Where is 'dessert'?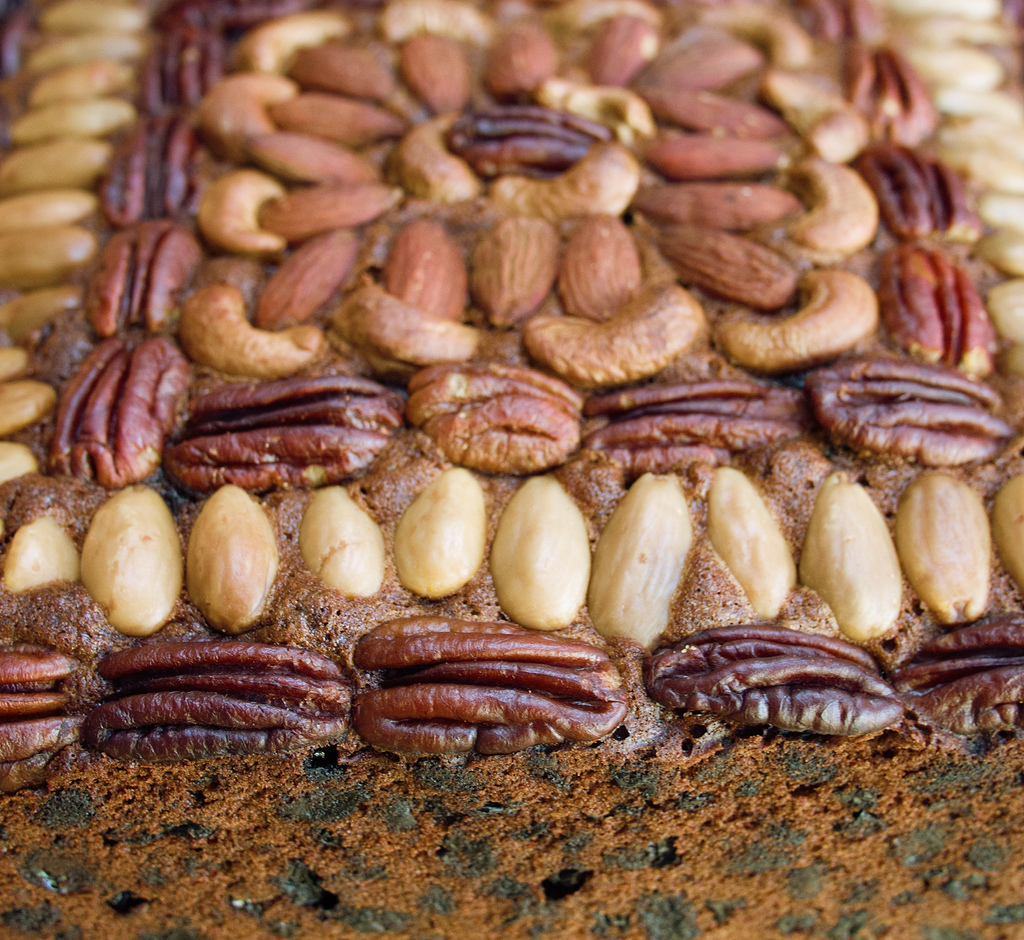
{"left": 649, "top": 628, "right": 876, "bottom": 690}.
